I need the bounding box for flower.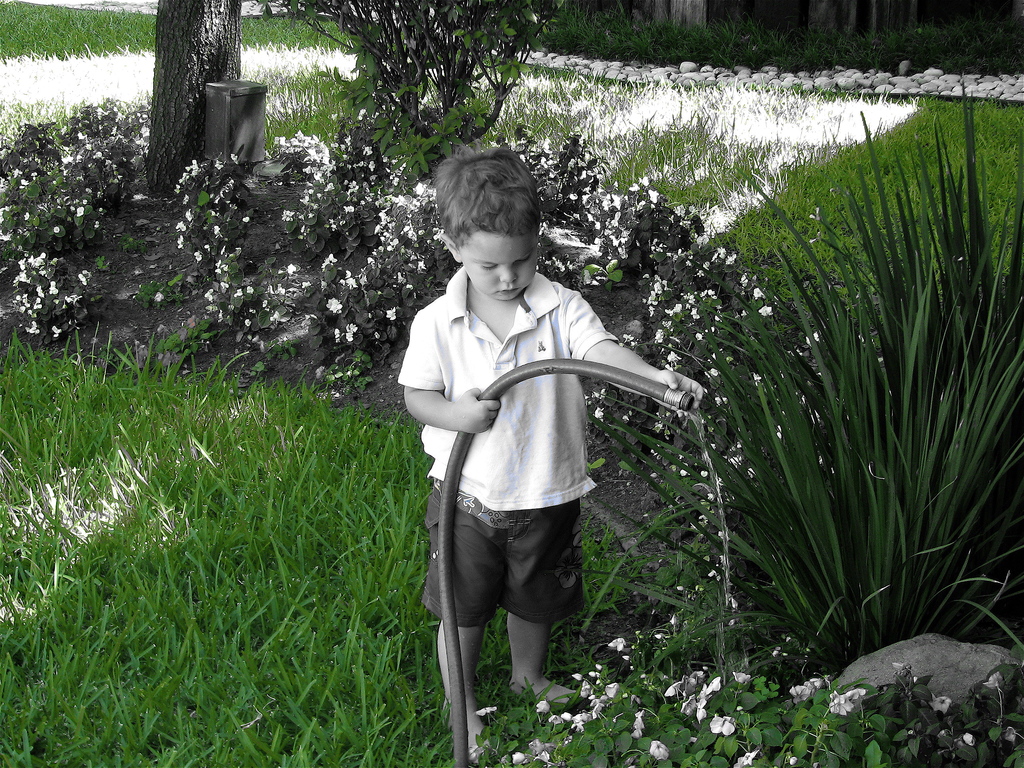
Here it is: box=[984, 675, 1000, 693].
